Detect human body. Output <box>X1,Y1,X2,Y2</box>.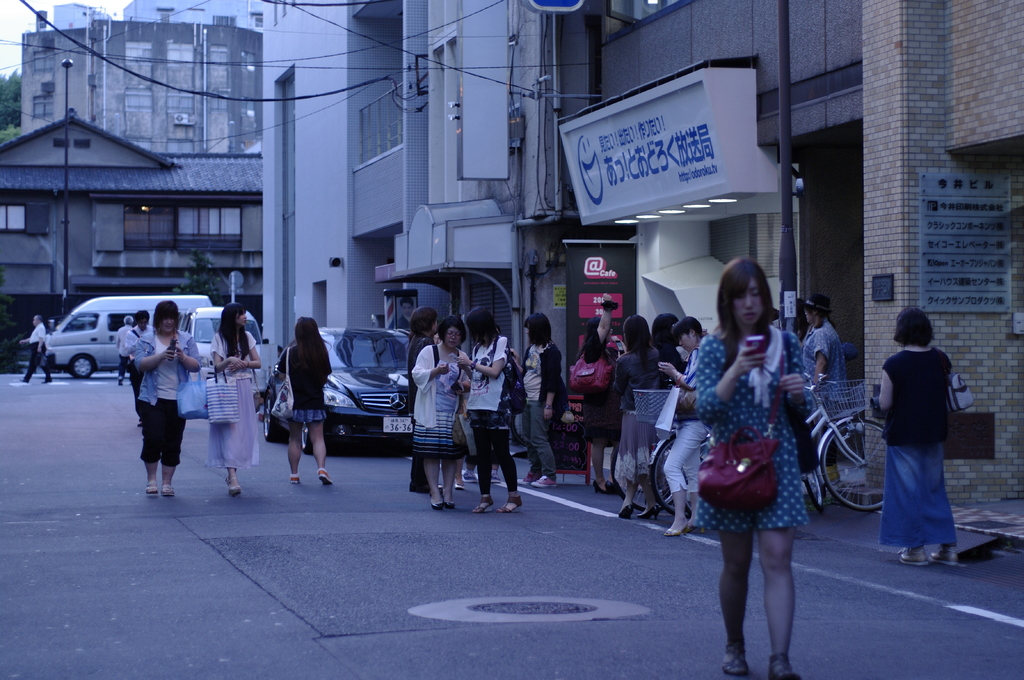
<box>803,292,854,505</box>.
